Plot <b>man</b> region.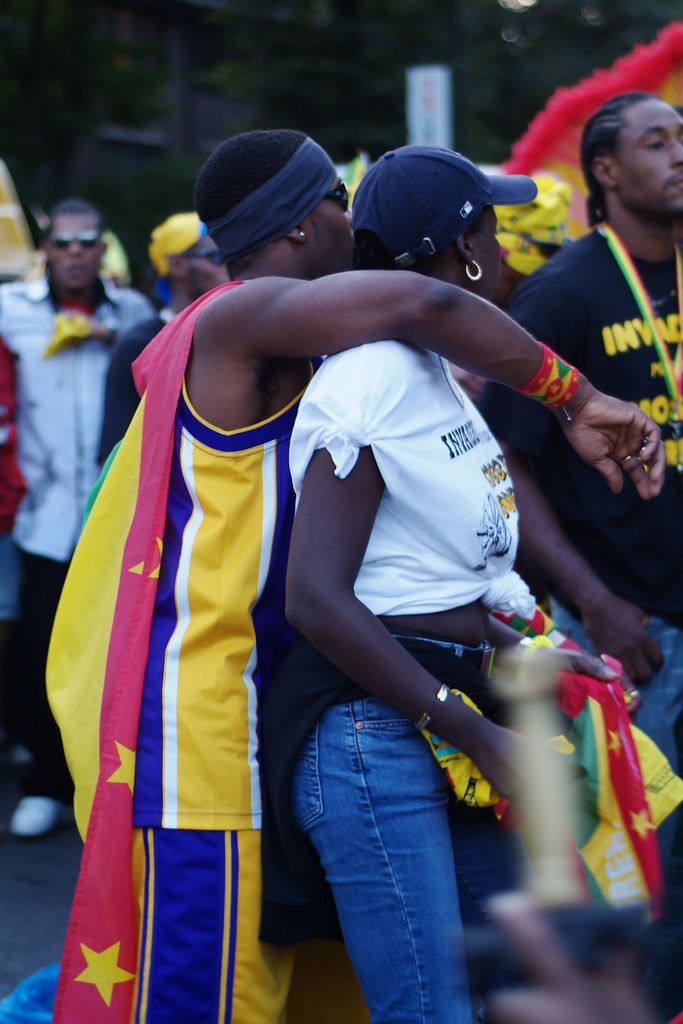
Plotted at region(458, 92, 682, 947).
